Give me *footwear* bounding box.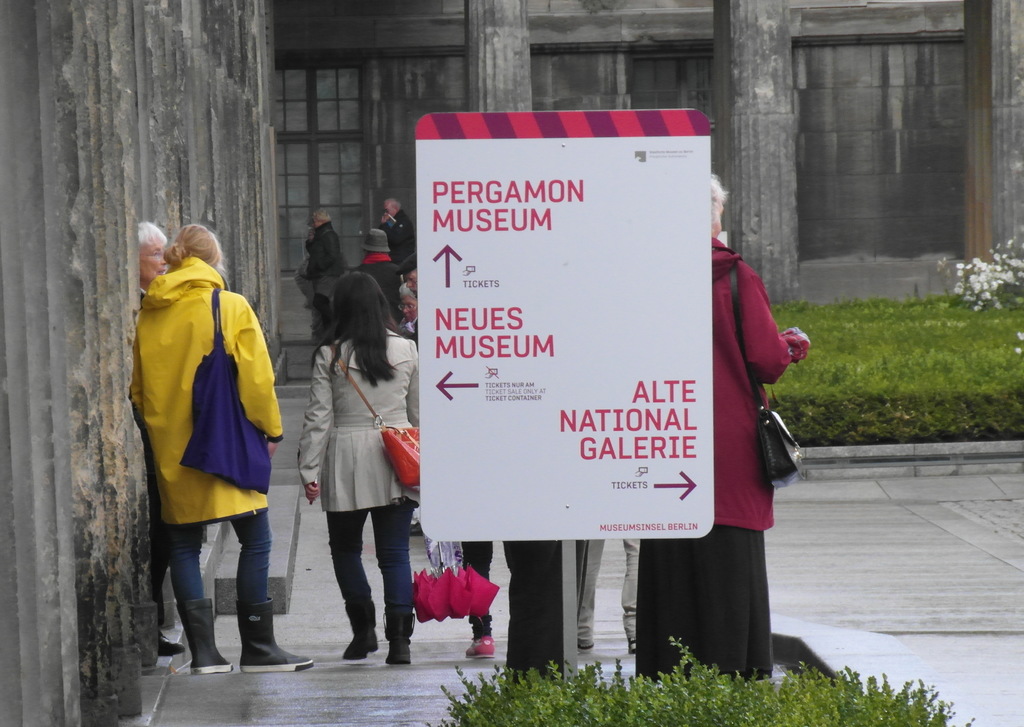
x1=239, y1=598, x2=314, y2=673.
